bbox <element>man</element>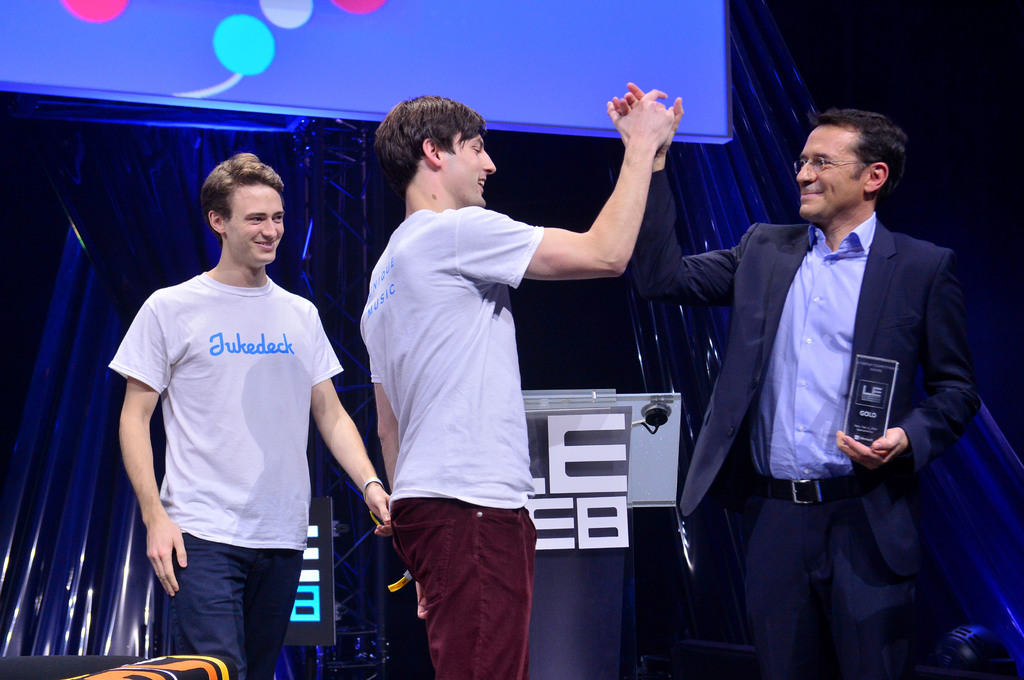
x1=351 y1=92 x2=673 y2=679
